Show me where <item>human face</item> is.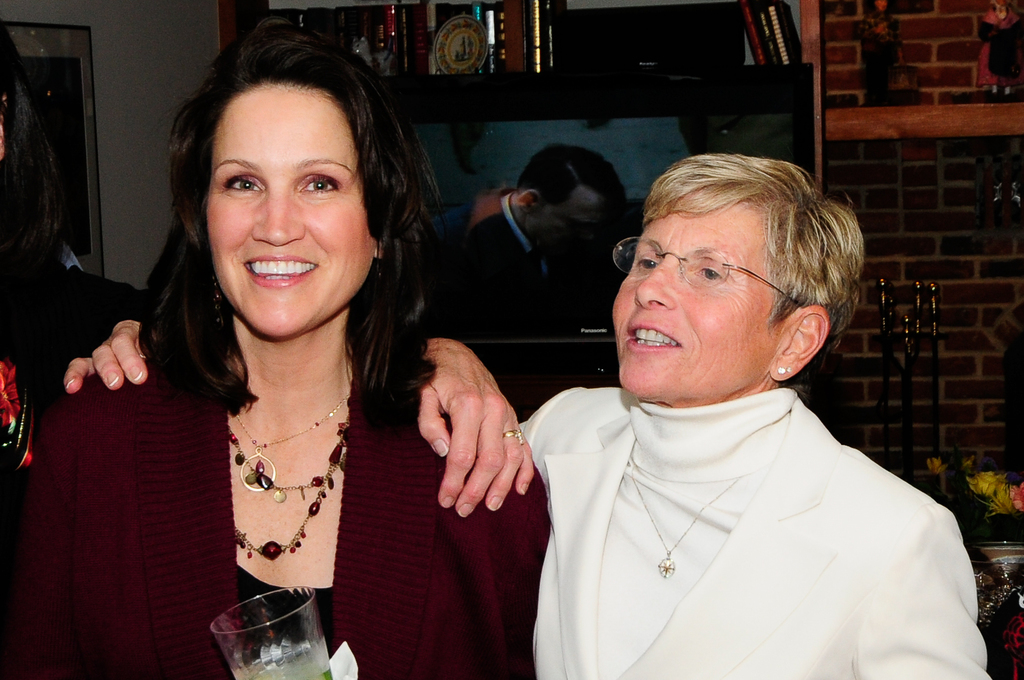
<item>human face</item> is at [x1=528, y1=184, x2=613, y2=274].
